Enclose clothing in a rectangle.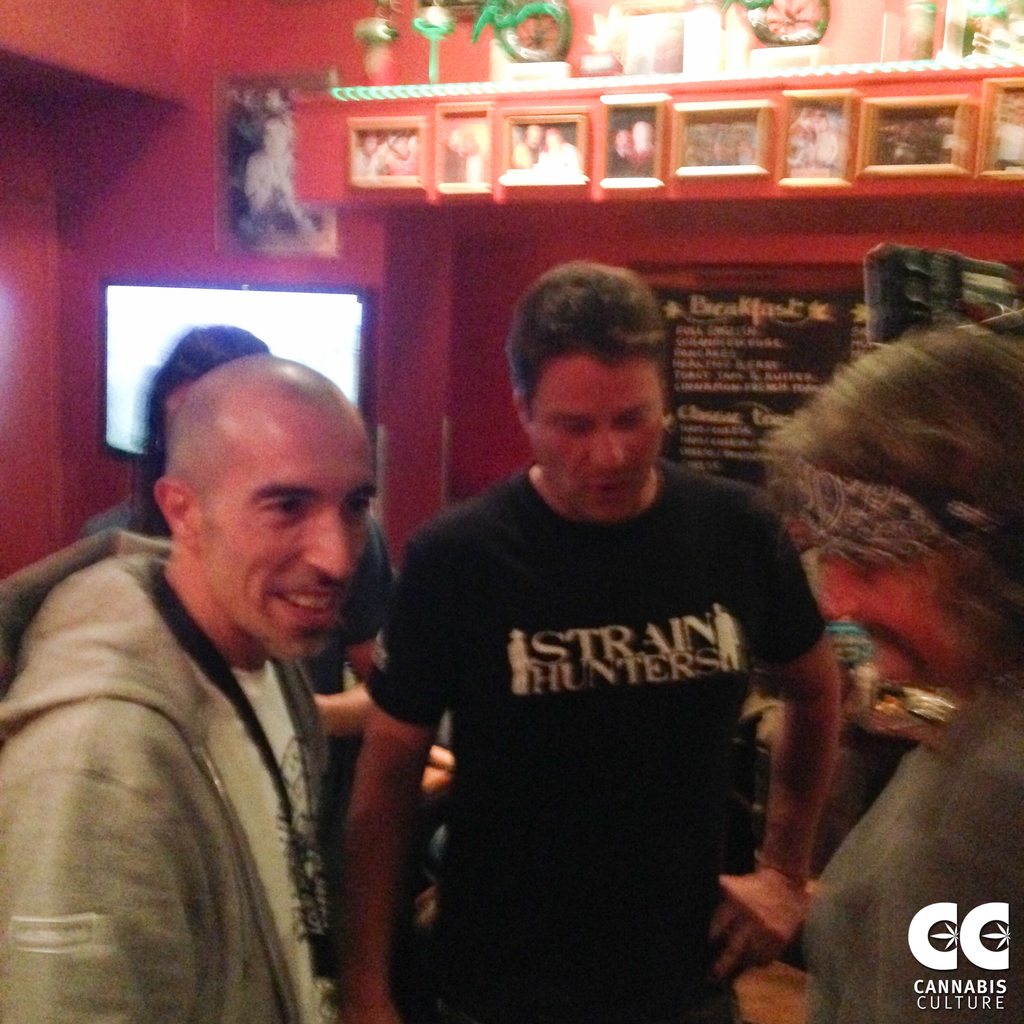
l=371, t=397, r=835, b=1000.
